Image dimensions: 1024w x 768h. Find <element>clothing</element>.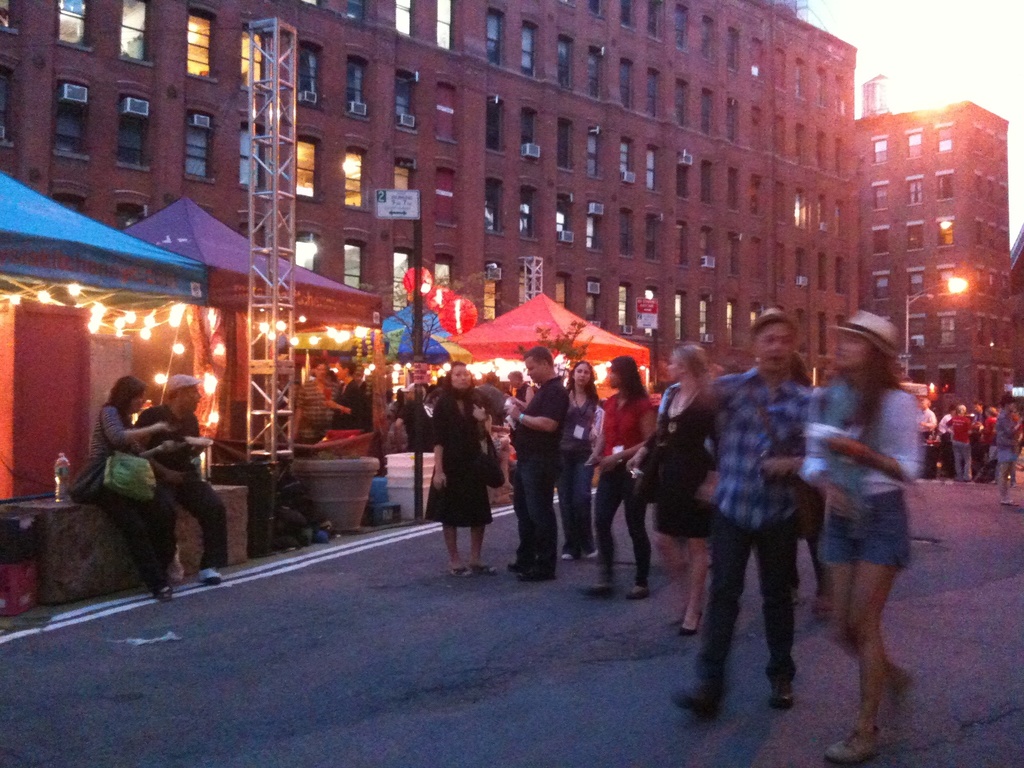
177/462/228/584.
